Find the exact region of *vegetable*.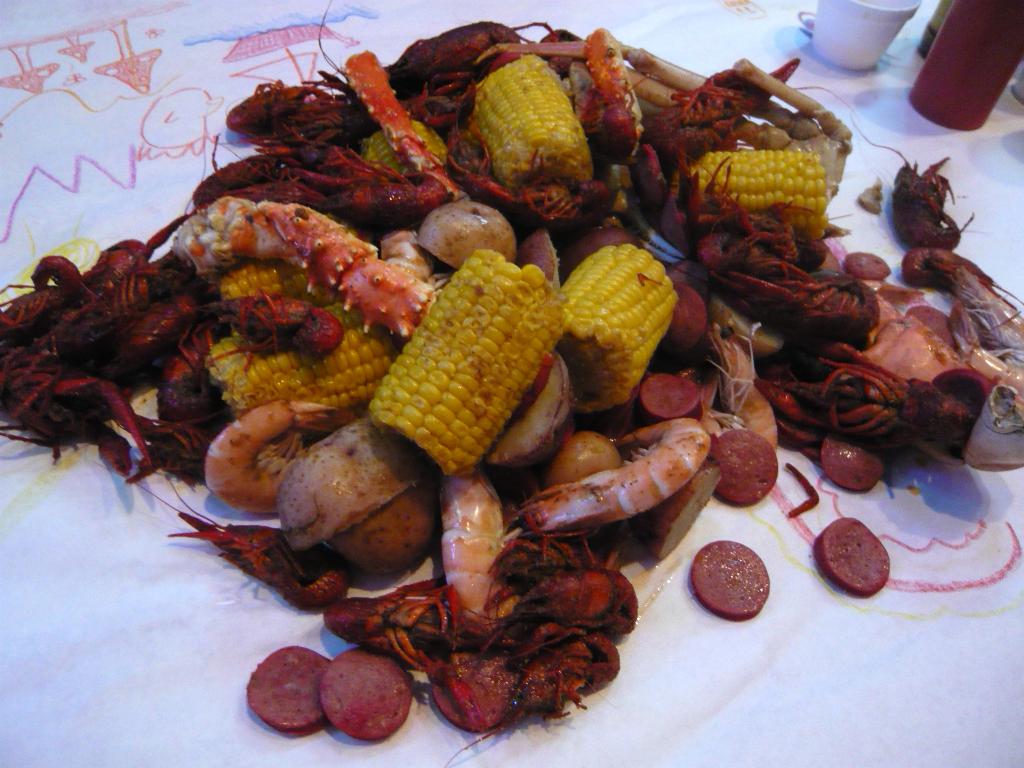
Exact region: x1=216, y1=257, x2=351, y2=305.
